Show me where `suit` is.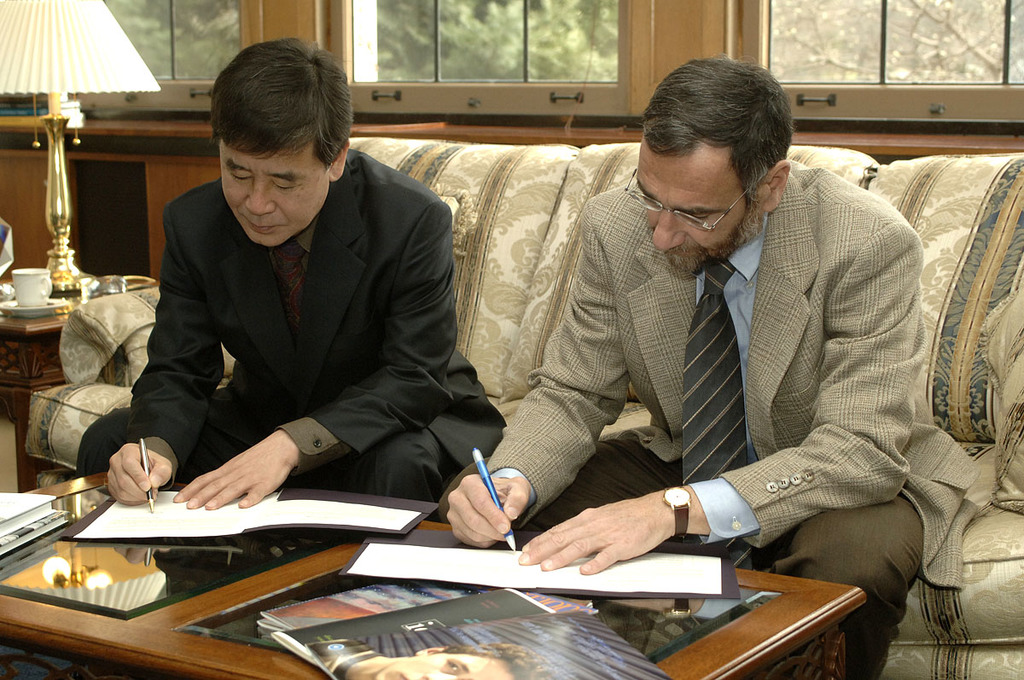
`suit` is at (left=485, top=159, right=997, bottom=679).
